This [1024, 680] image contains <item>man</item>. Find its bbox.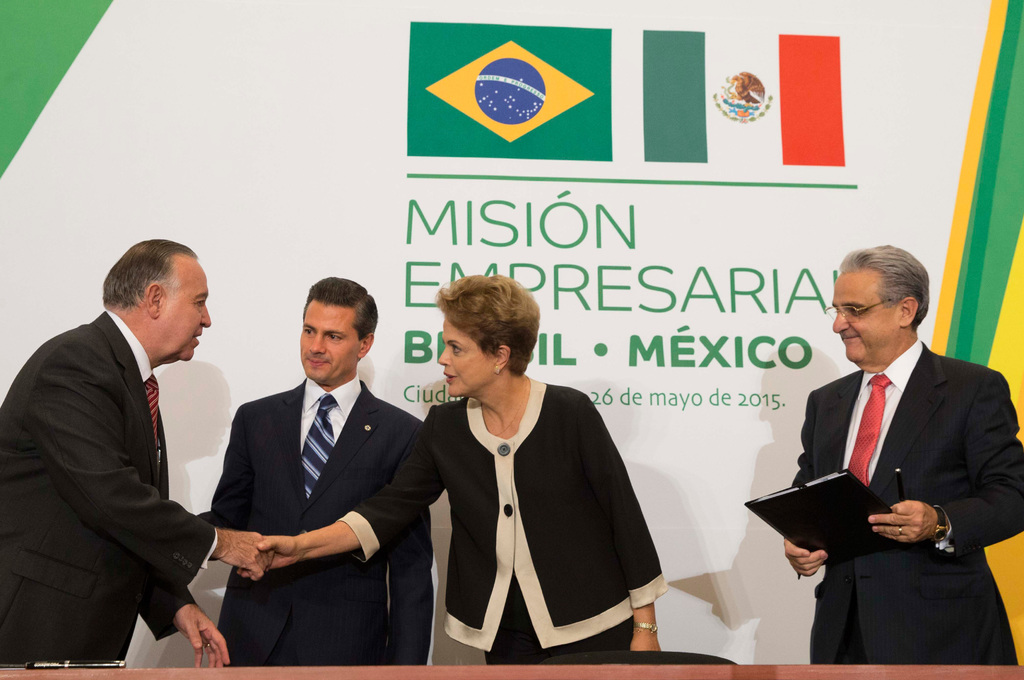
{"left": 12, "top": 214, "right": 255, "bottom": 672}.
